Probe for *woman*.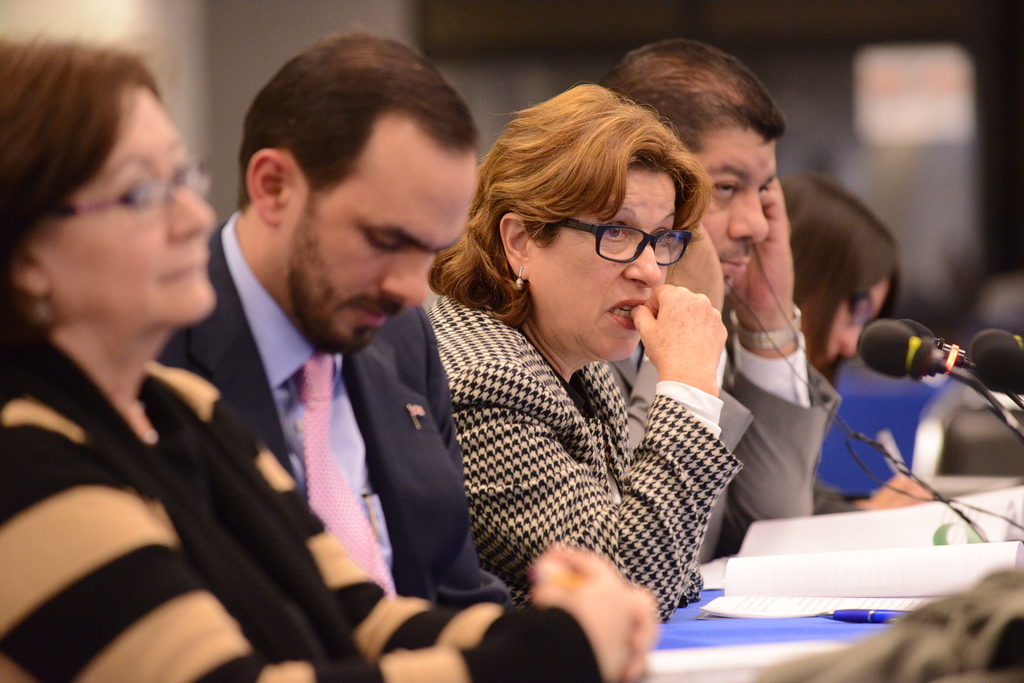
Probe result: [left=0, top=38, right=609, bottom=682].
